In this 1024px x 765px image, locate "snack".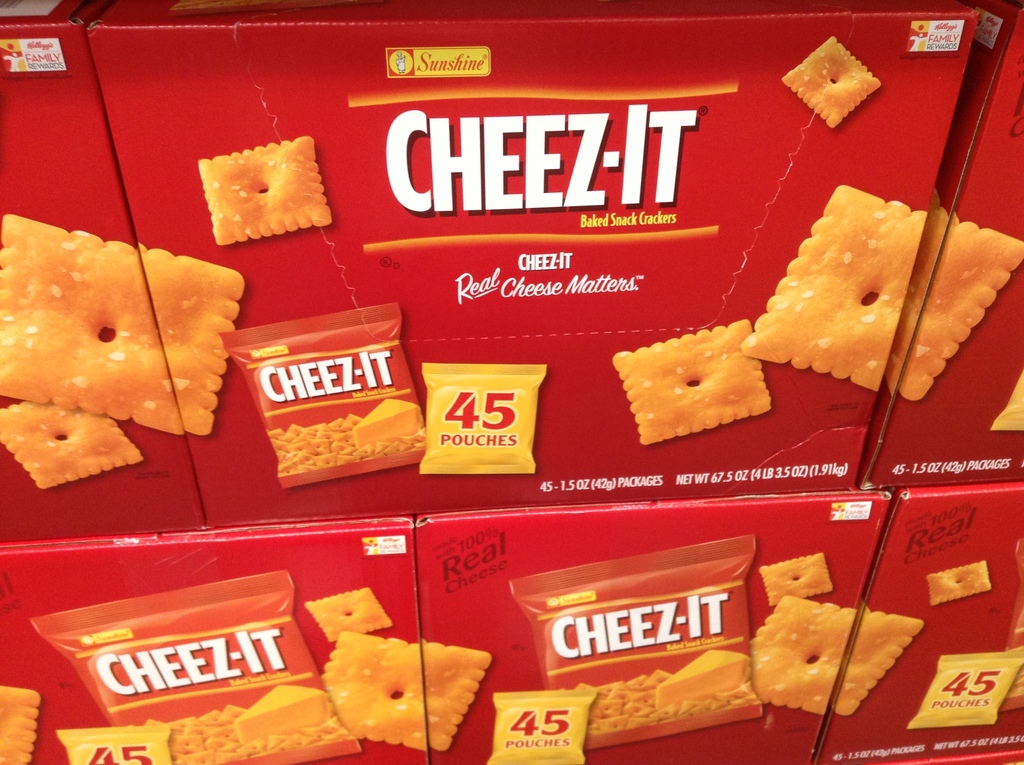
Bounding box: rect(927, 561, 993, 605).
